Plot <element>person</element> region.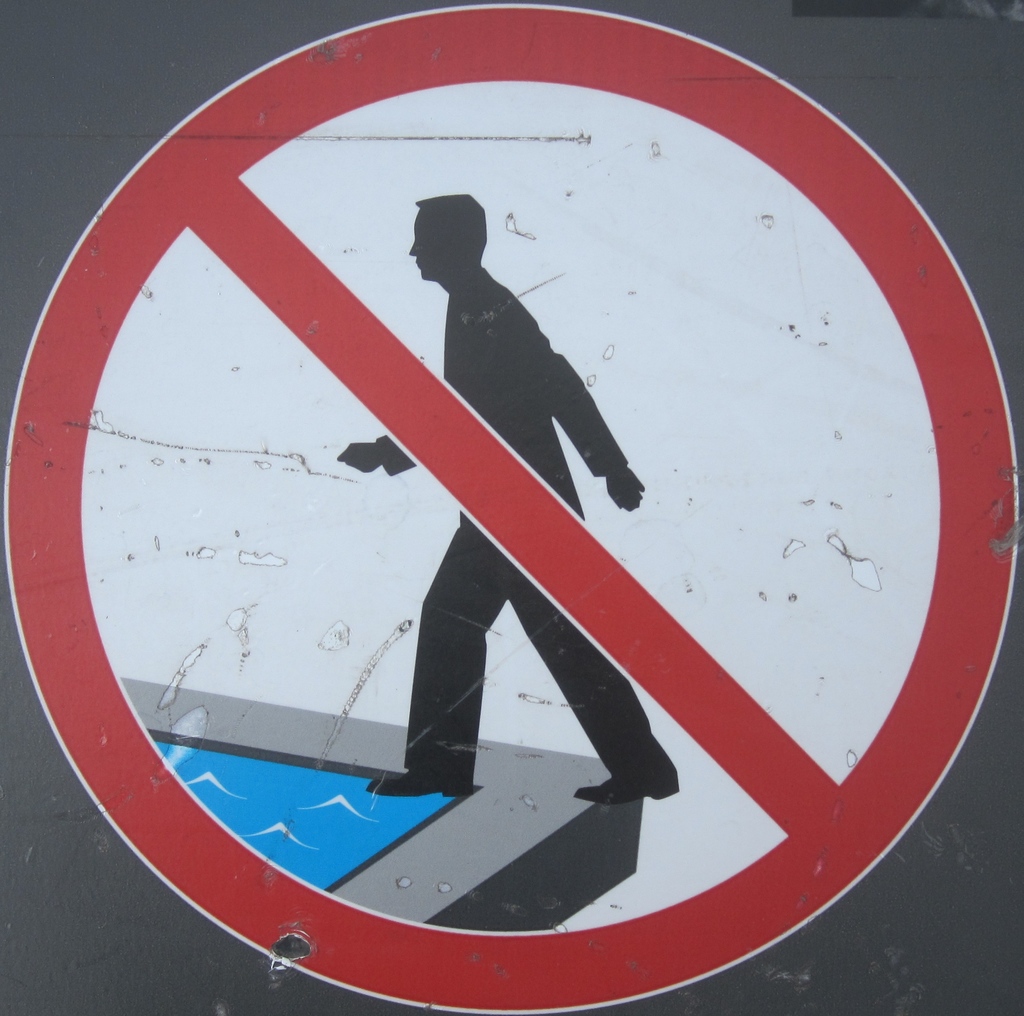
Plotted at [x1=338, y1=191, x2=682, y2=803].
